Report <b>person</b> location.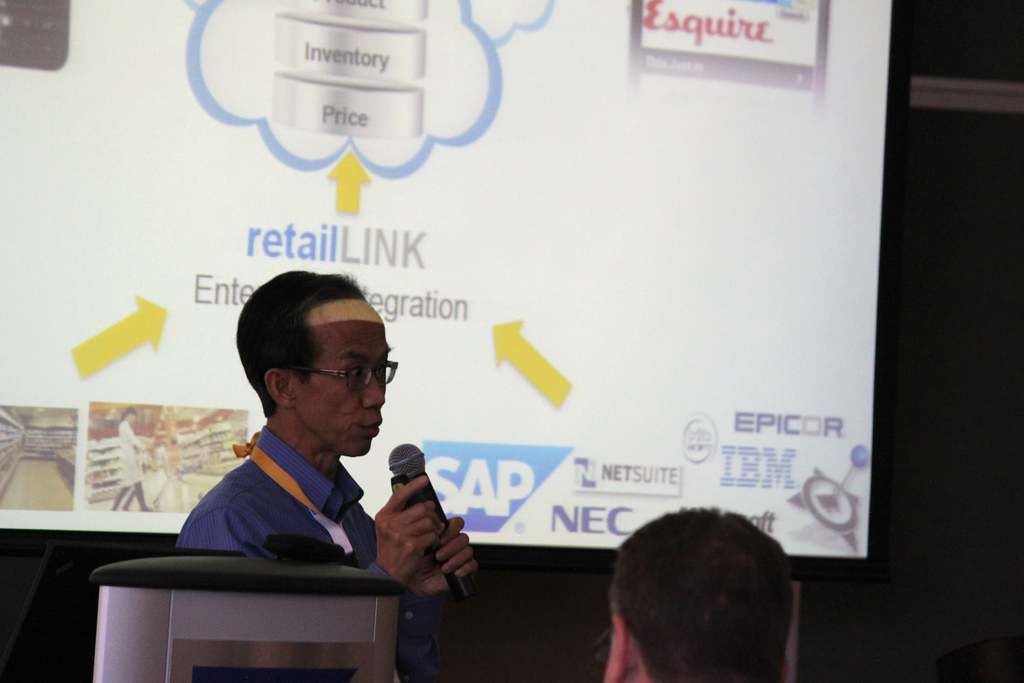
Report: 598/508/799/682.
